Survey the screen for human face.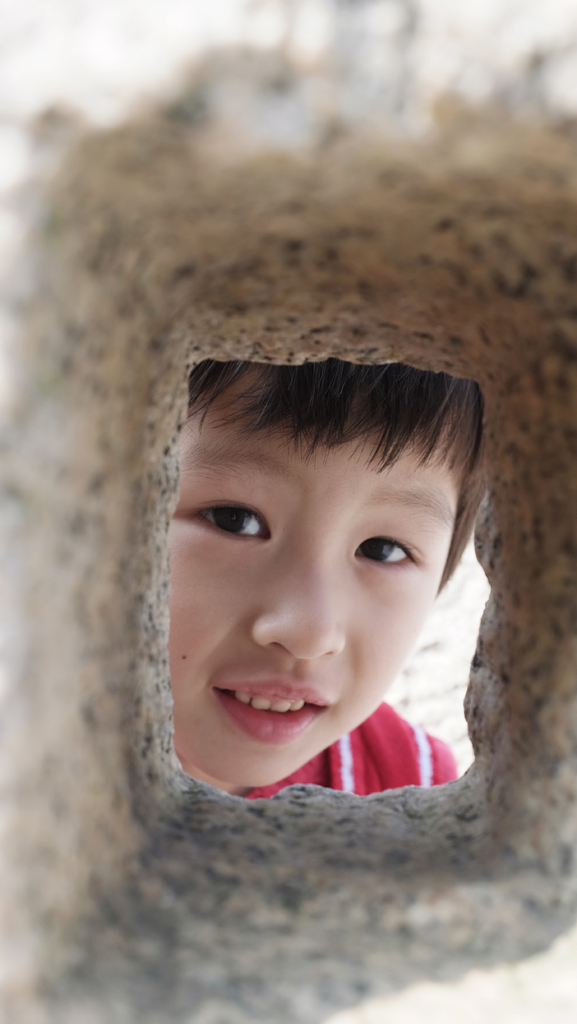
Survey found: [163,367,457,787].
